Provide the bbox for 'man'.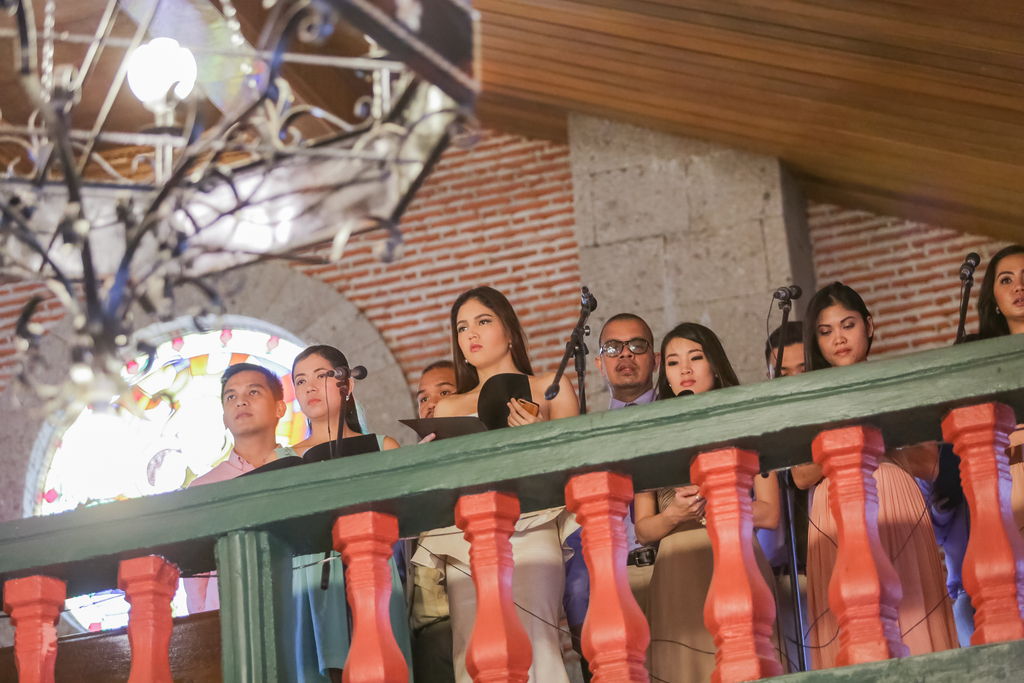
BBox(760, 315, 809, 379).
